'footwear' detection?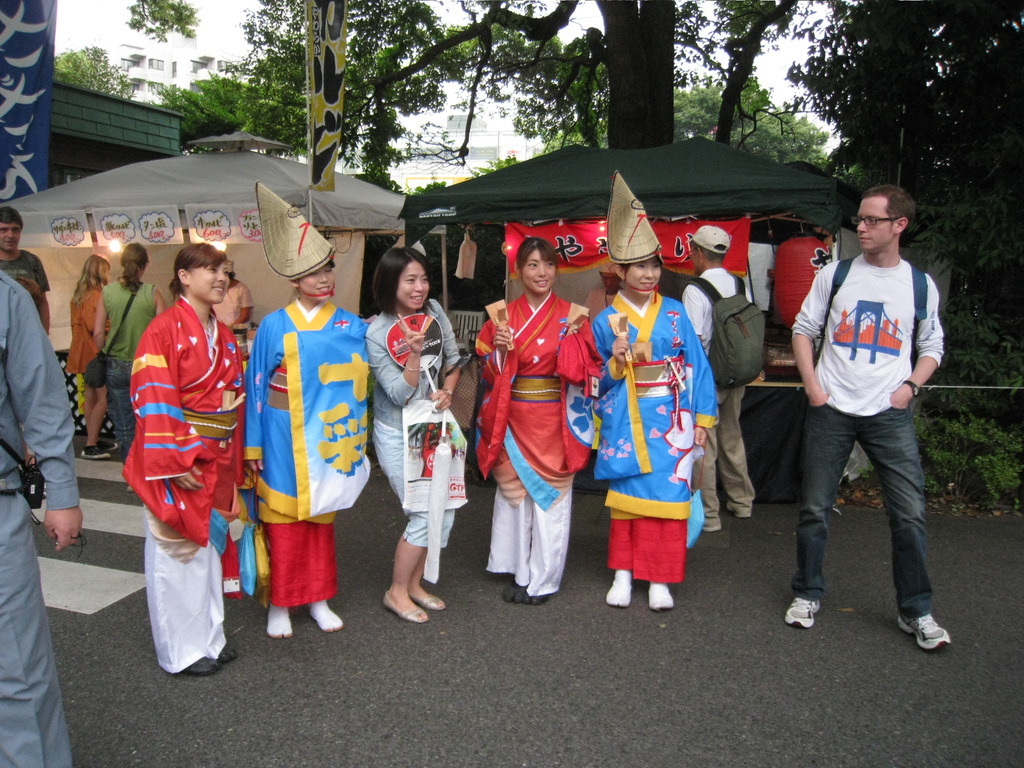
{"left": 422, "top": 595, "right": 446, "bottom": 611}
